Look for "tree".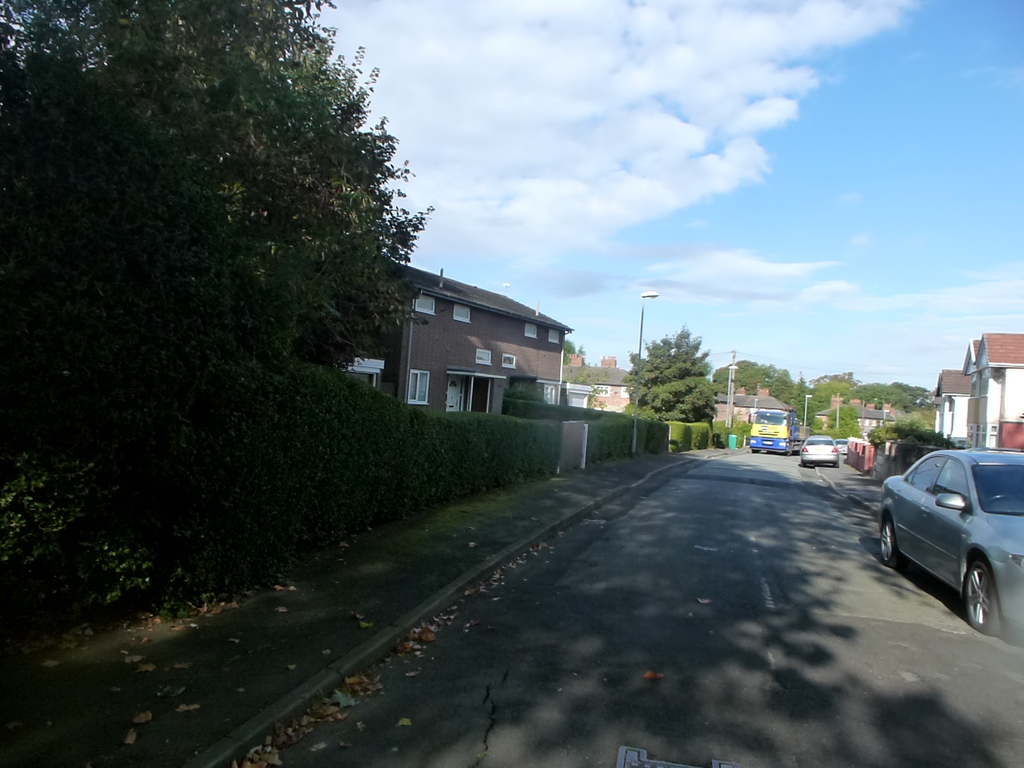
Found: [787, 376, 816, 424].
